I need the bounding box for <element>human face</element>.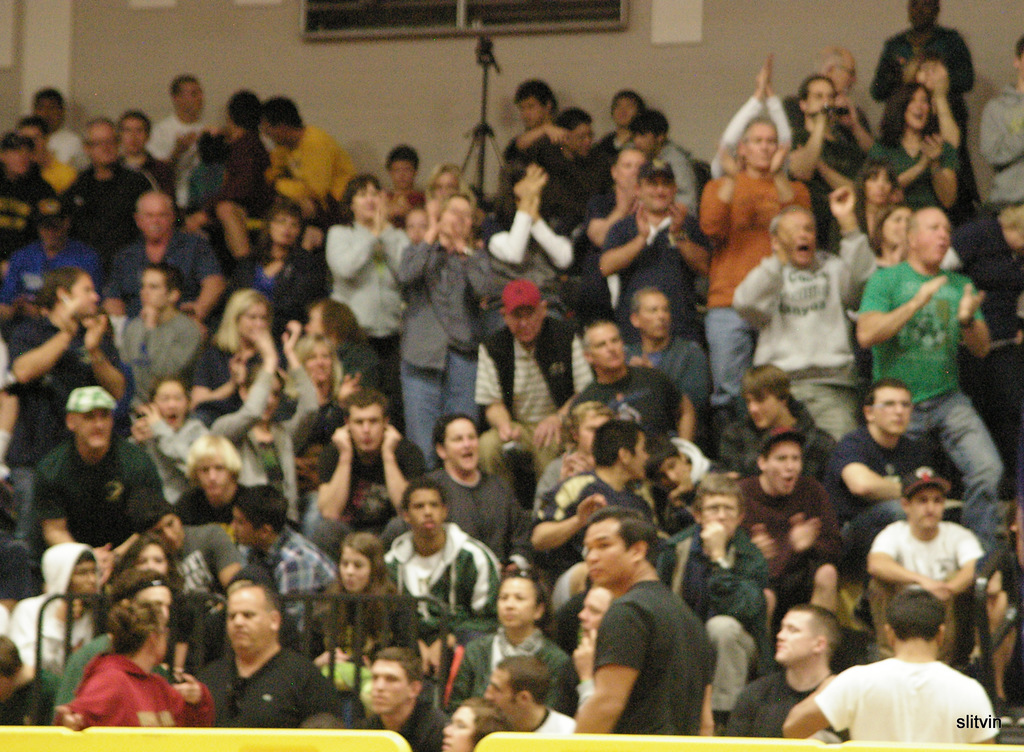
Here it is: 223 586 275 666.
